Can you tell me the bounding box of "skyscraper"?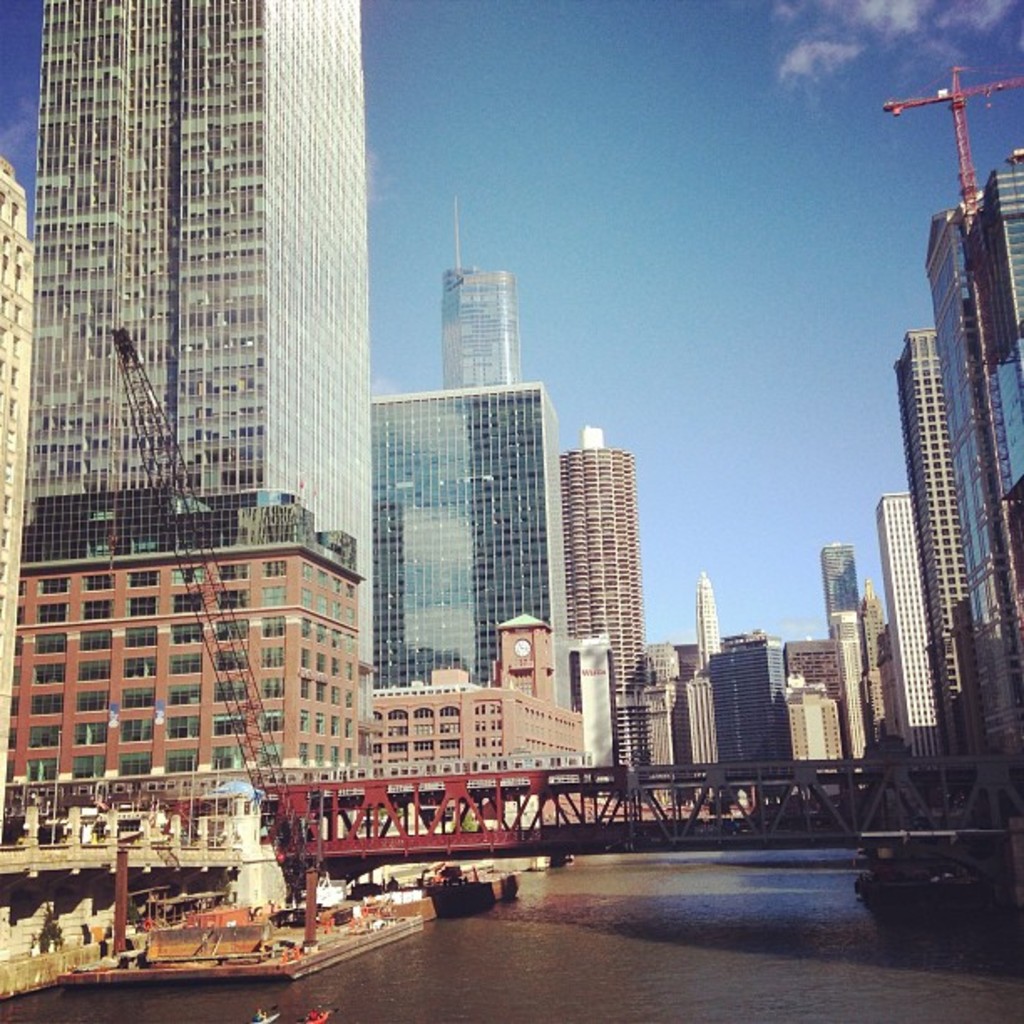
detection(567, 415, 668, 776).
